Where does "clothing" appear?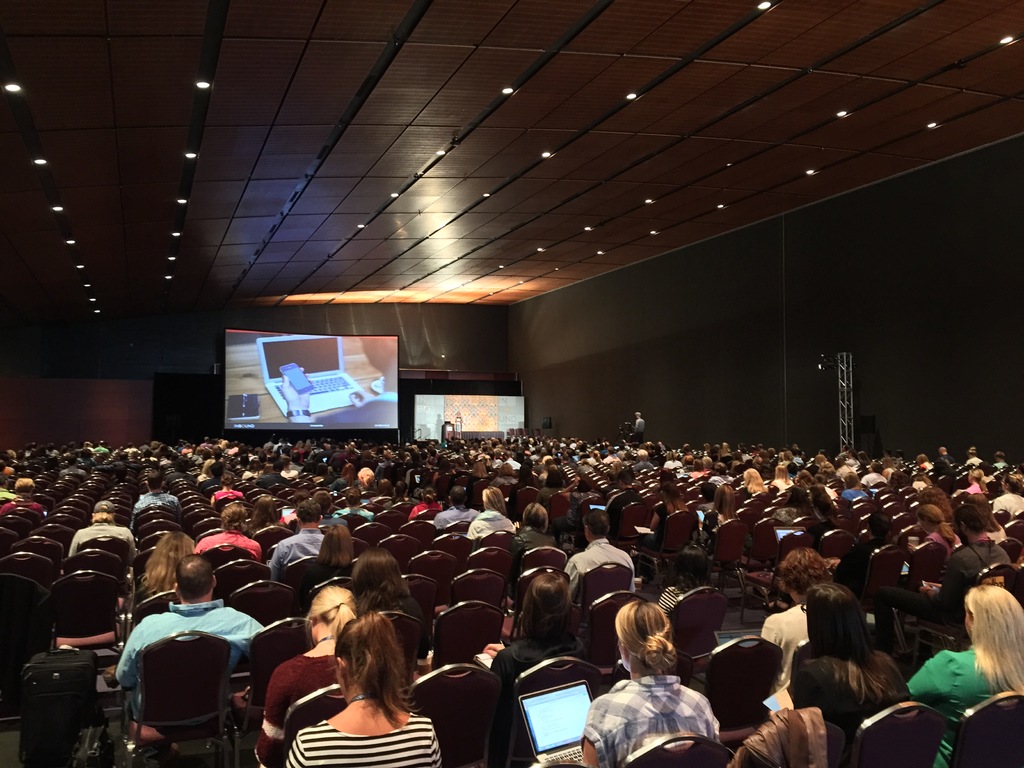
Appears at box(490, 626, 598, 766).
